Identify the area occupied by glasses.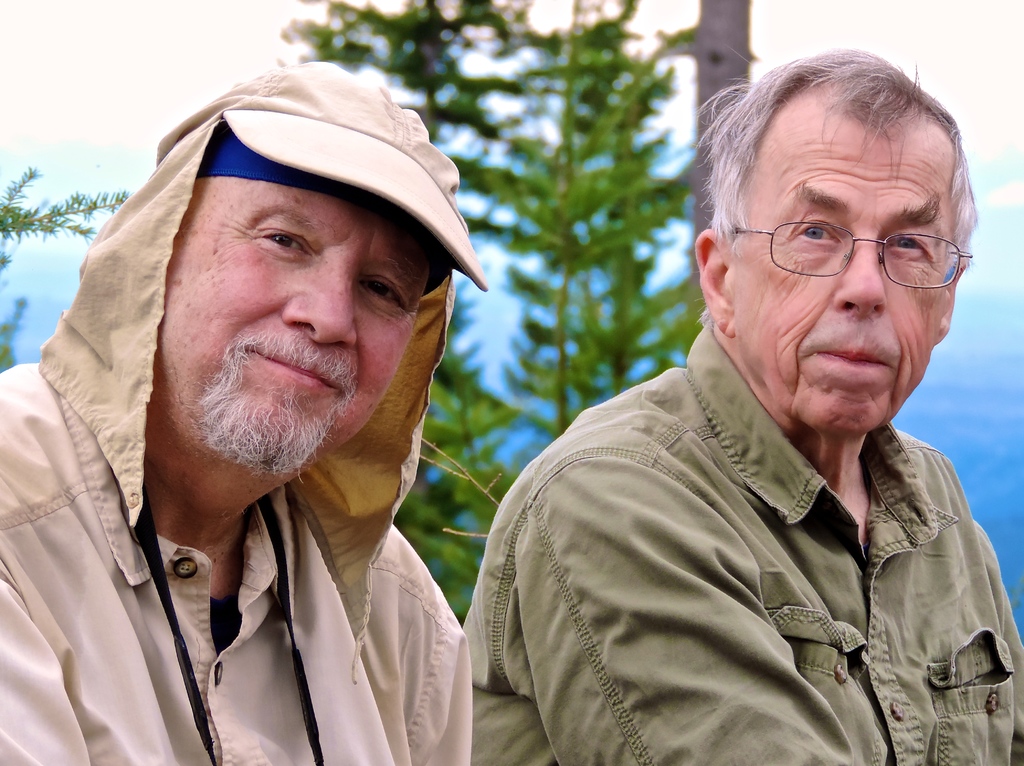
Area: (731,219,971,293).
